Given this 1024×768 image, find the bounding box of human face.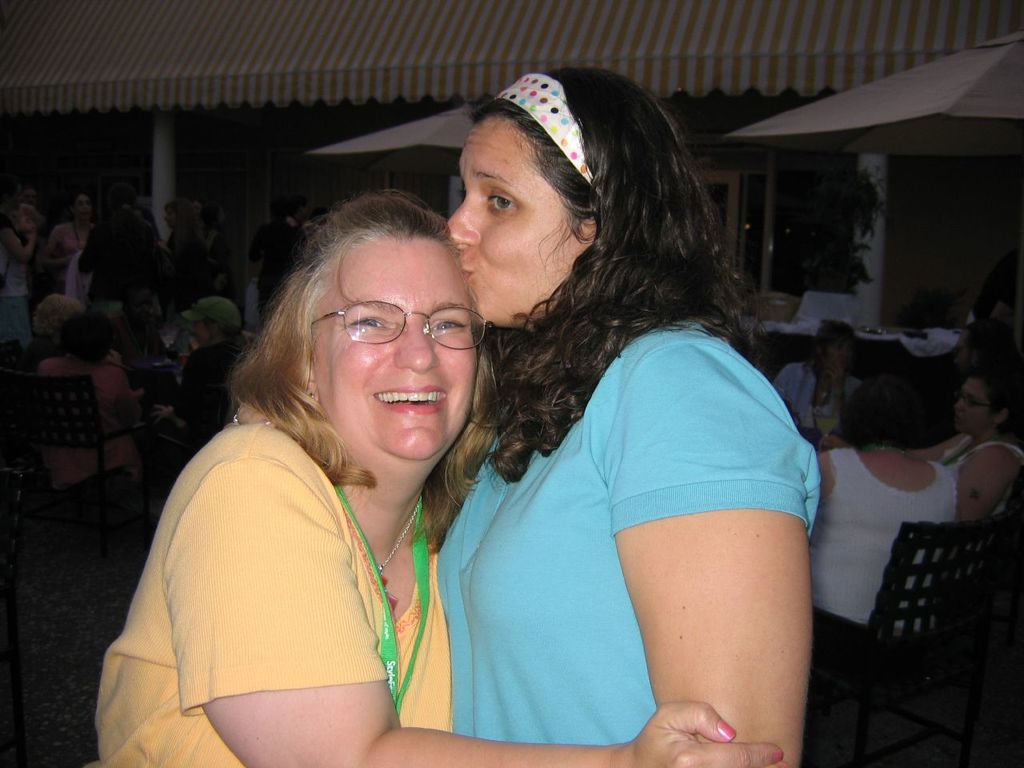
bbox=(450, 118, 579, 322).
